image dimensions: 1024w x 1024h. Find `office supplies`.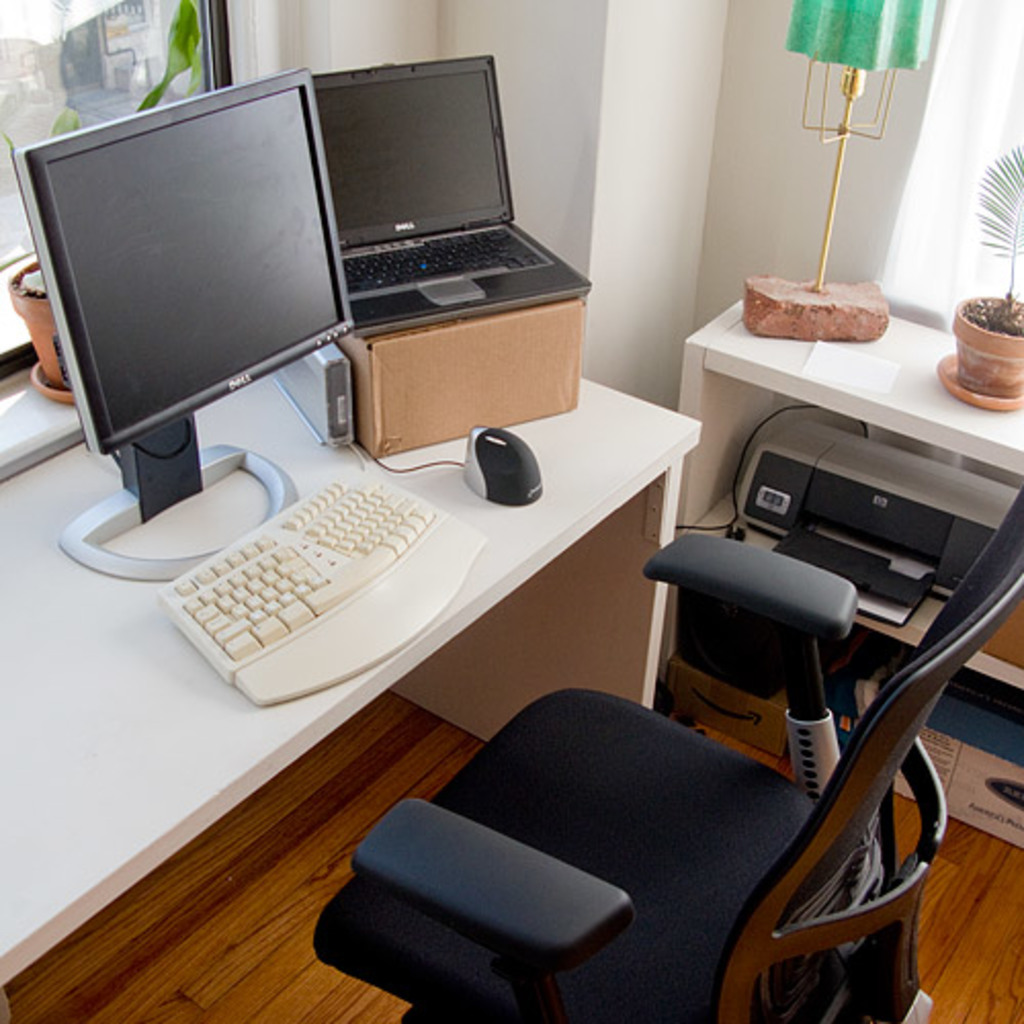
BBox(807, 66, 885, 143).
